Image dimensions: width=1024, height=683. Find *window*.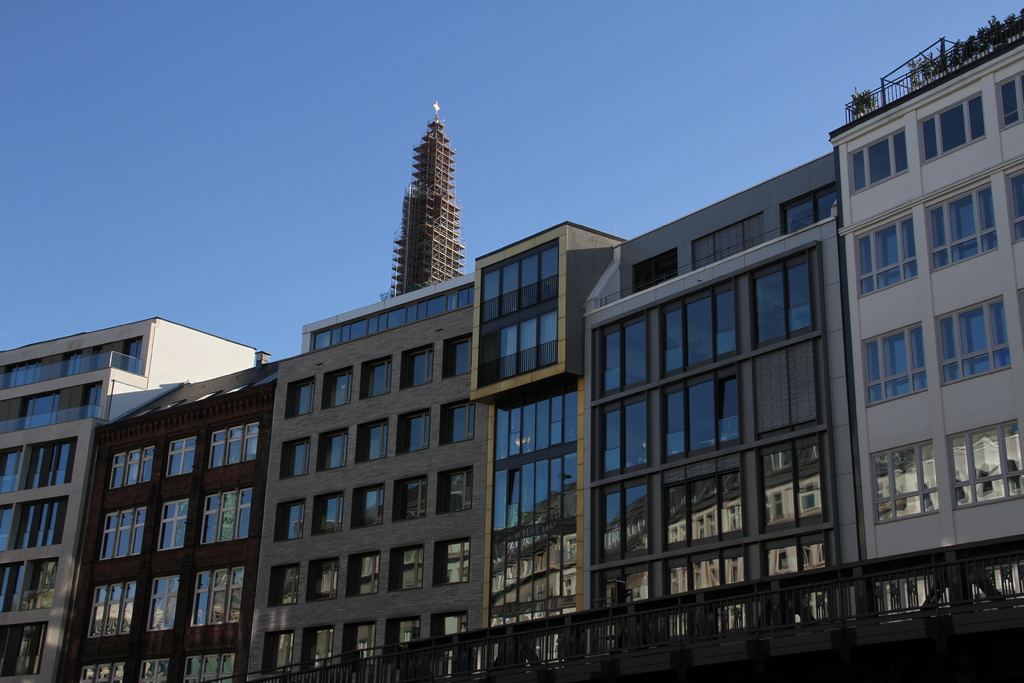
284:375:317:420.
